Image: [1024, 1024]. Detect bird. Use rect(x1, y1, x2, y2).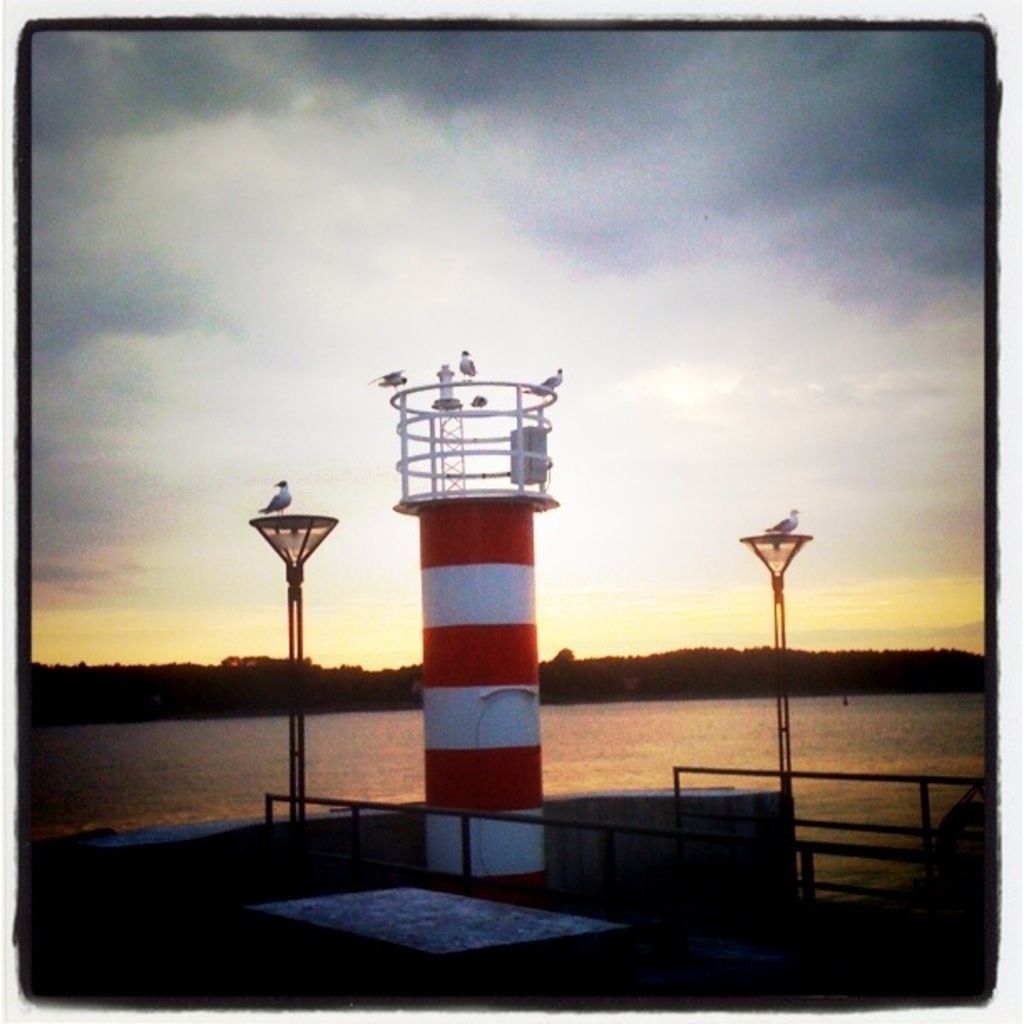
rect(463, 345, 475, 376).
